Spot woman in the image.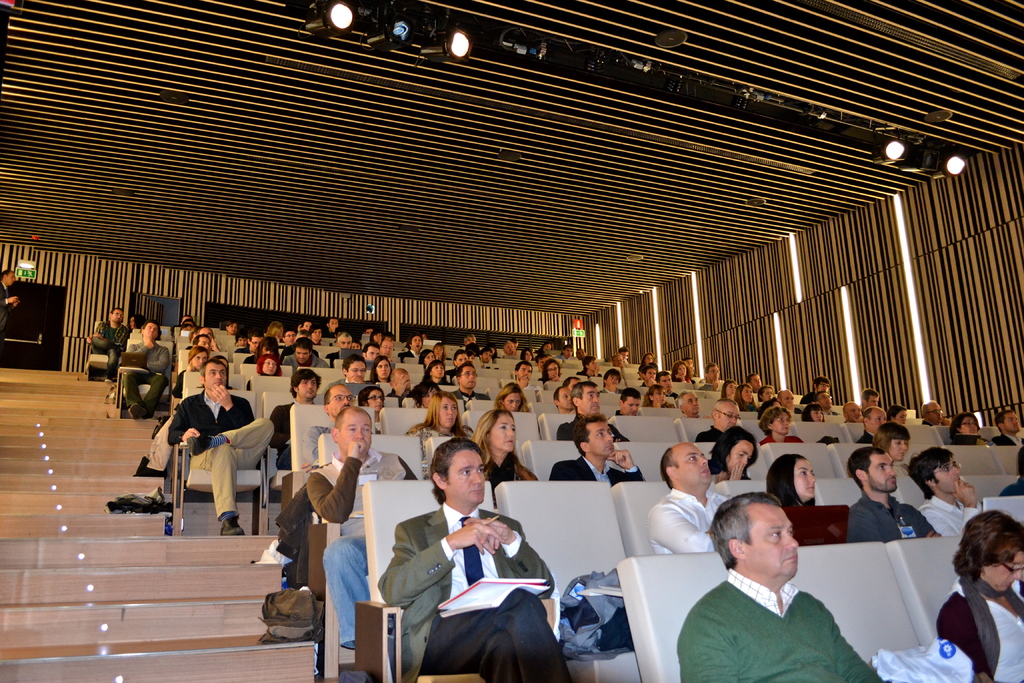
woman found at crop(801, 404, 822, 421).
